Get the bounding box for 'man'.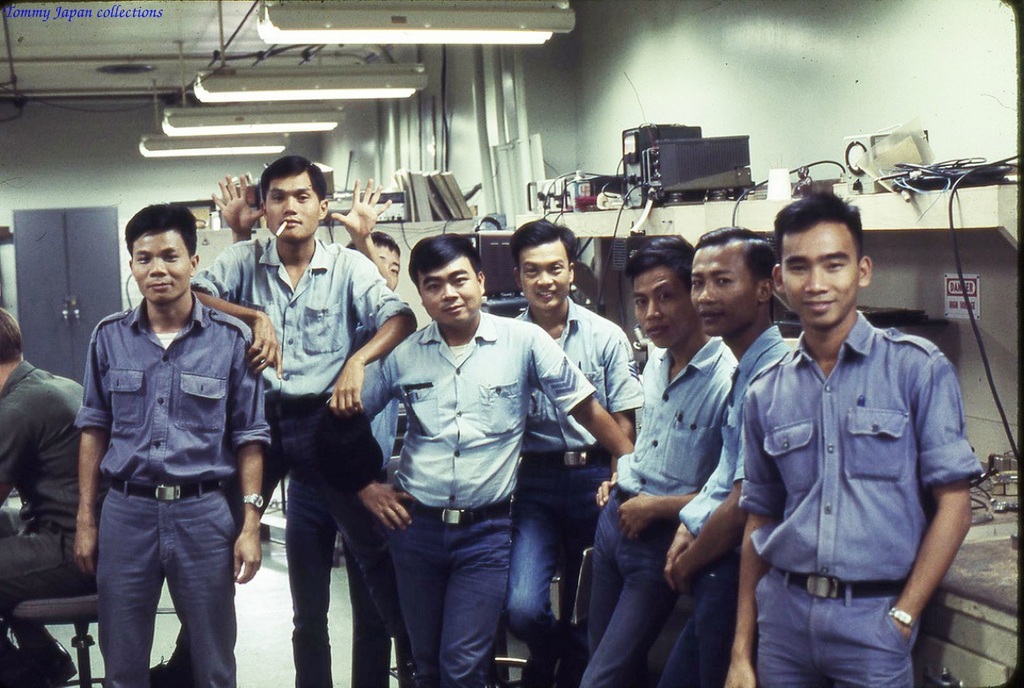
<bbox>660, 225, 793, 687</bbox>.
